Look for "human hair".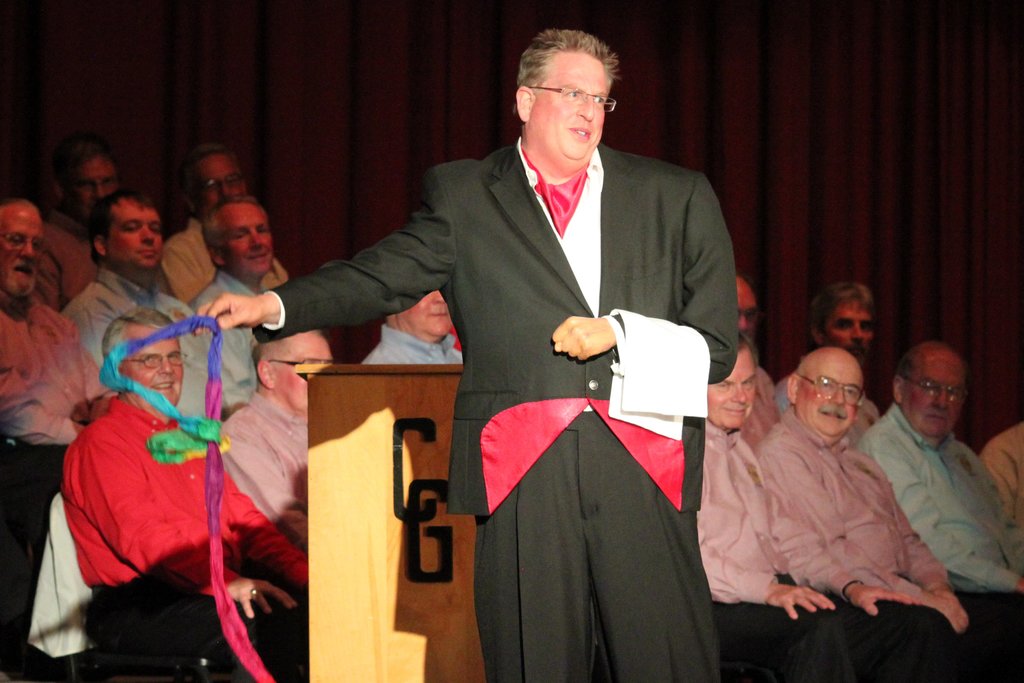
Found: [x1=177, y1=139, x2=243, y2=186].
